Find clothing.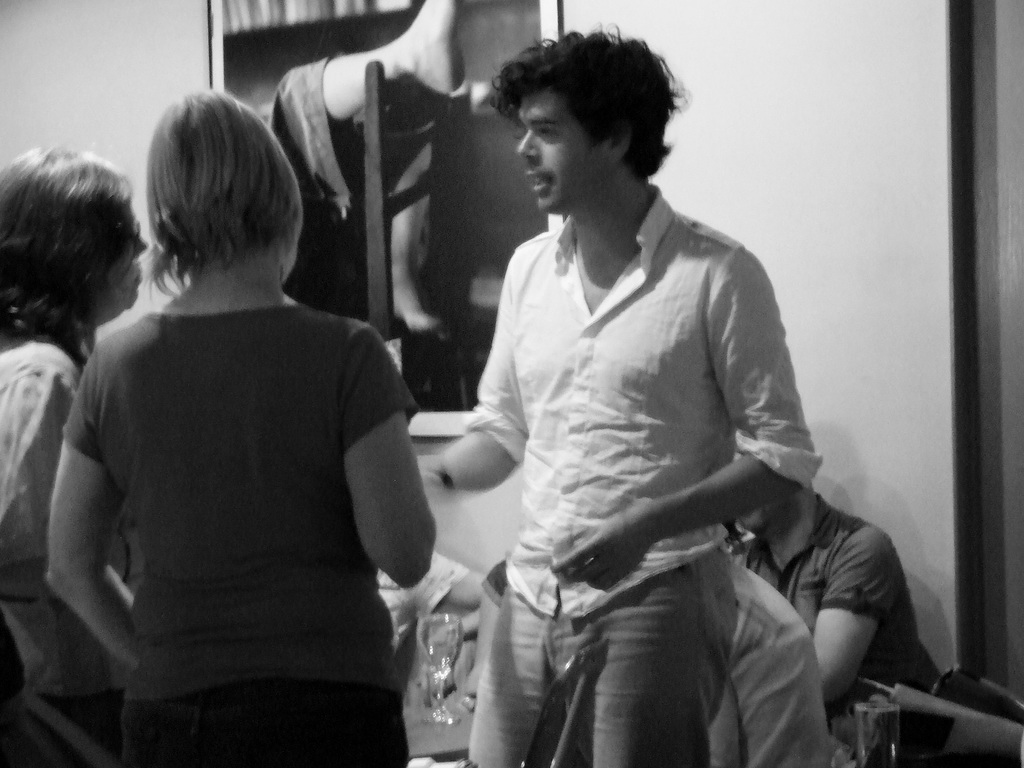
<box>466,212,823,767</box>.
